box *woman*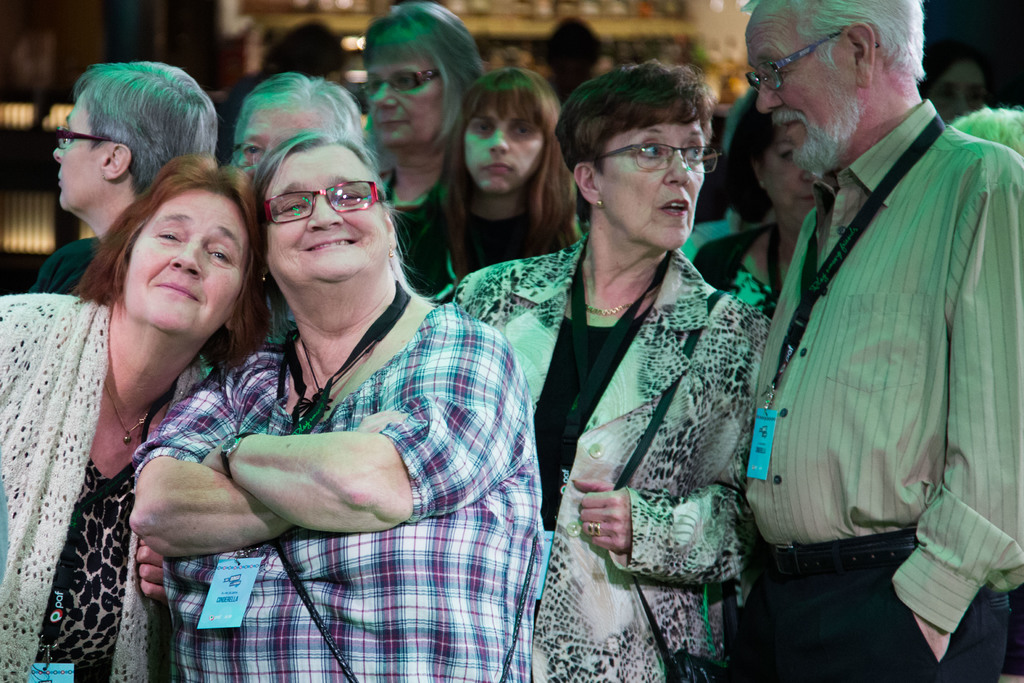
<bbox>698, 103, 818, 344</bbox>
